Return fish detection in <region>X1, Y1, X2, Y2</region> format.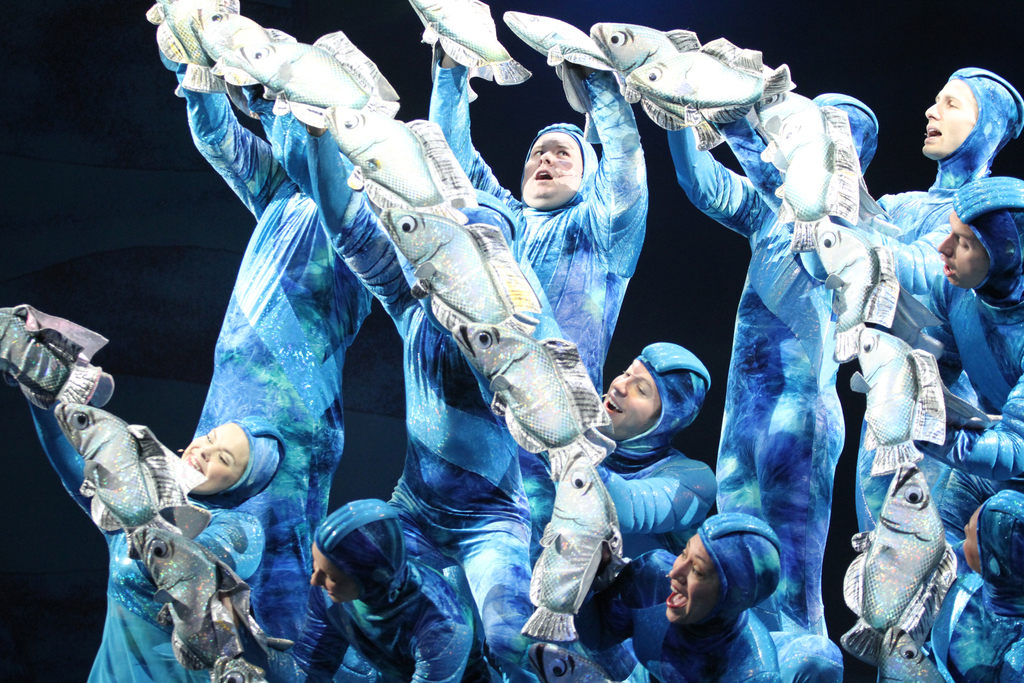
<region>754, 89, 860, 252</region>.
